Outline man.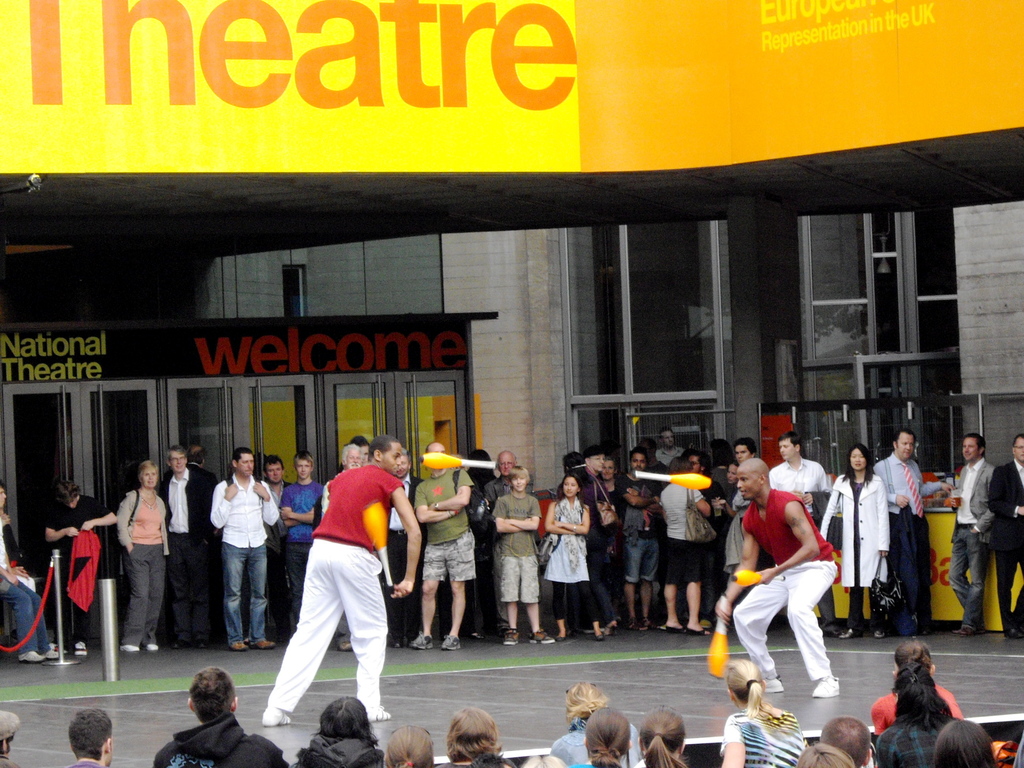
Outline: {"x1": 945, "y1": 426, "x2": 1002, "y2": 642}.
